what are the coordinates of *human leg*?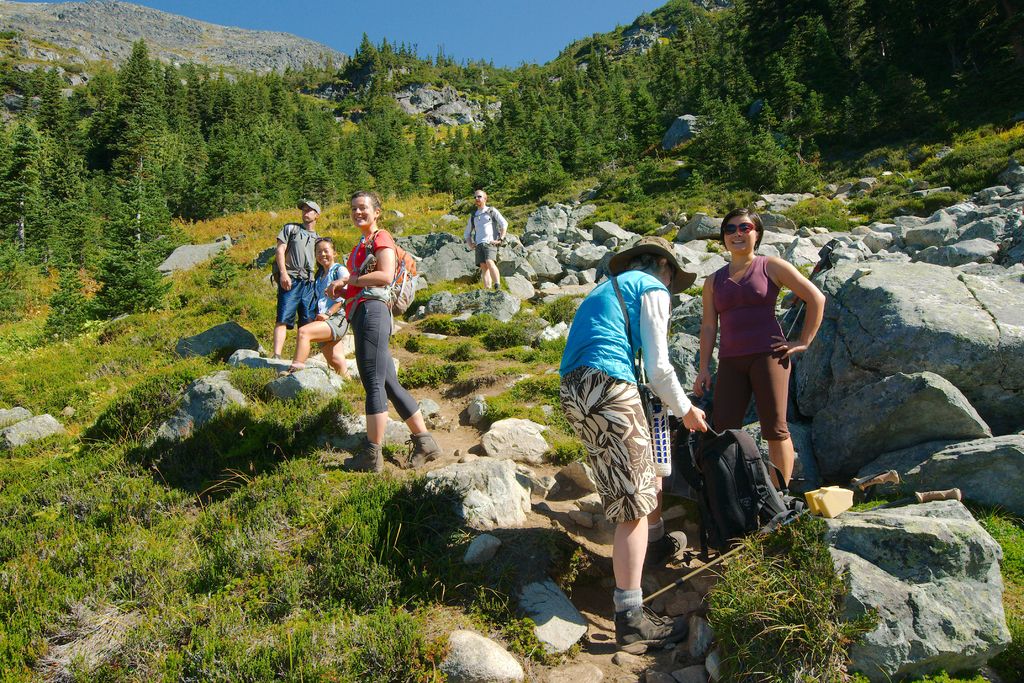
x1=710, y1=346, x2=753, y2=434.
